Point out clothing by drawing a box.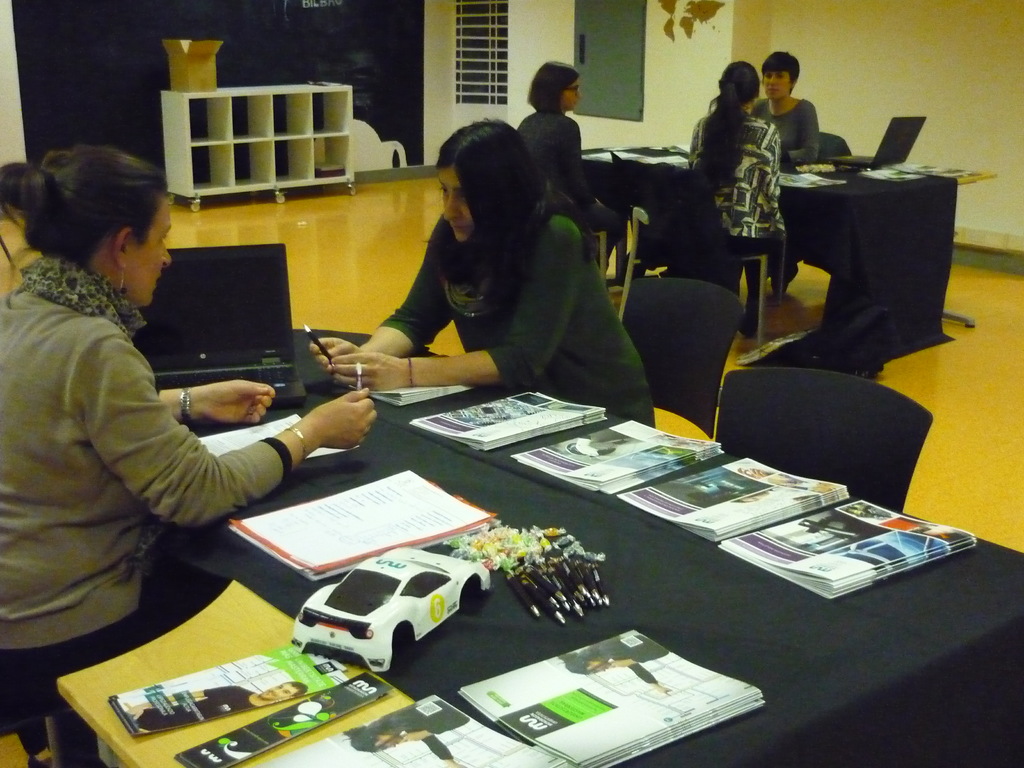
rect(586, 630, 670, 689).
